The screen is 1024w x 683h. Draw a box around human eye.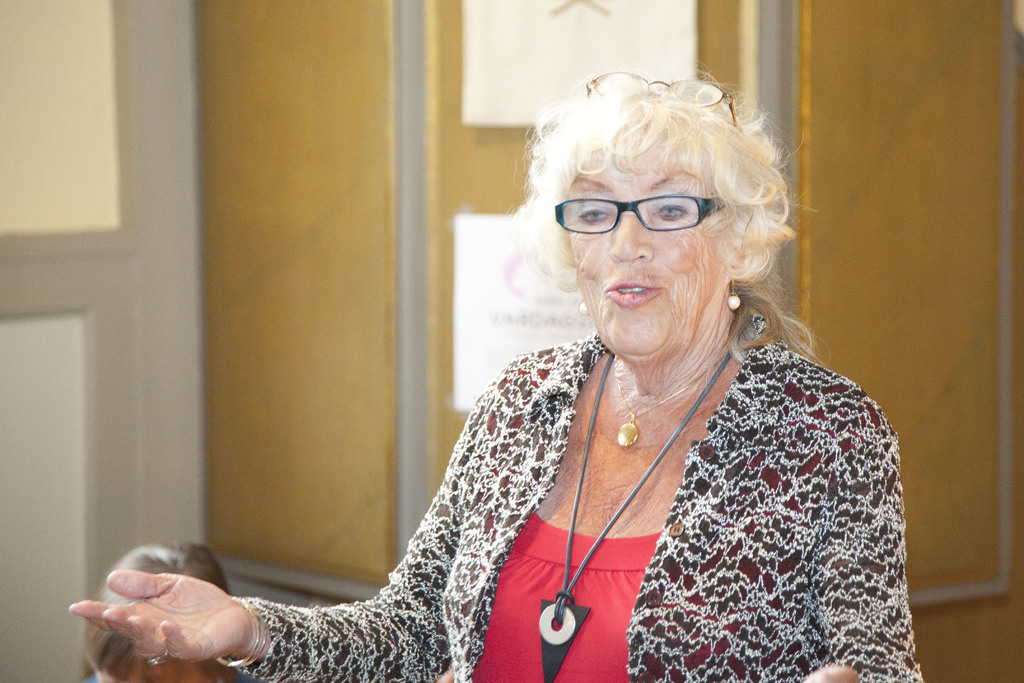
576, 203, 607, 227.
